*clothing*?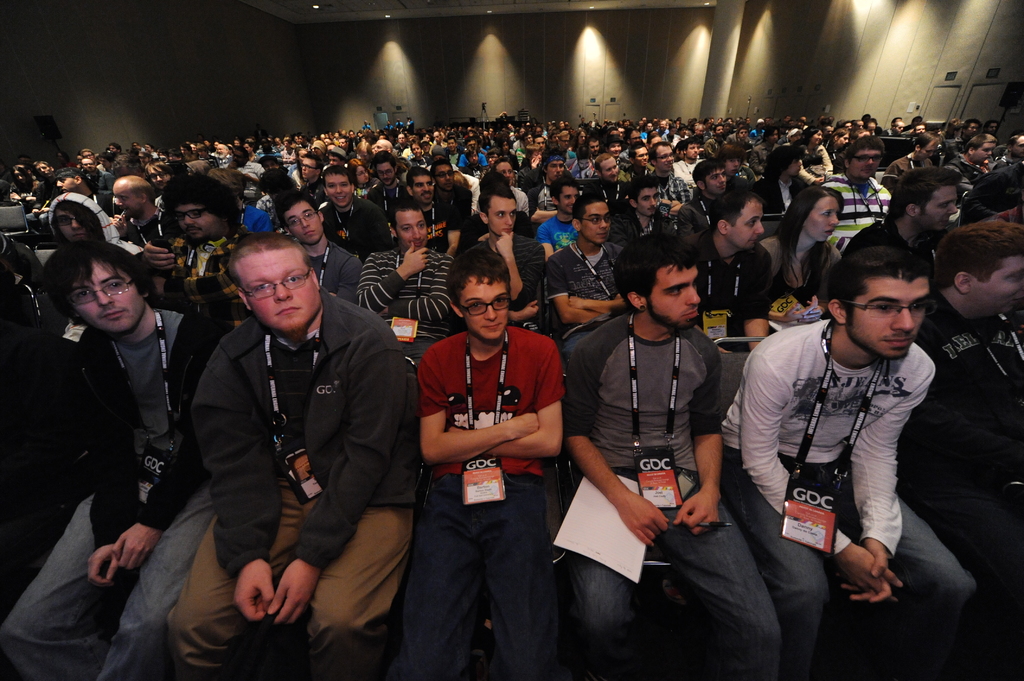
[238, 161, 264, 196]
